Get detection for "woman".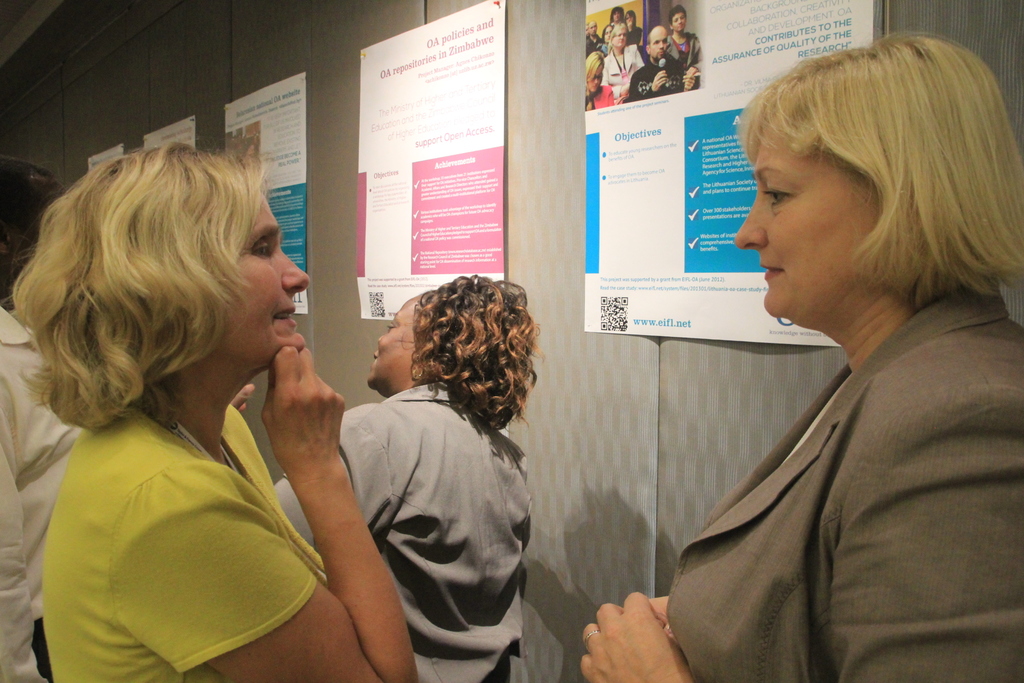
Detection: Rect(582, 49, 613, 111).
